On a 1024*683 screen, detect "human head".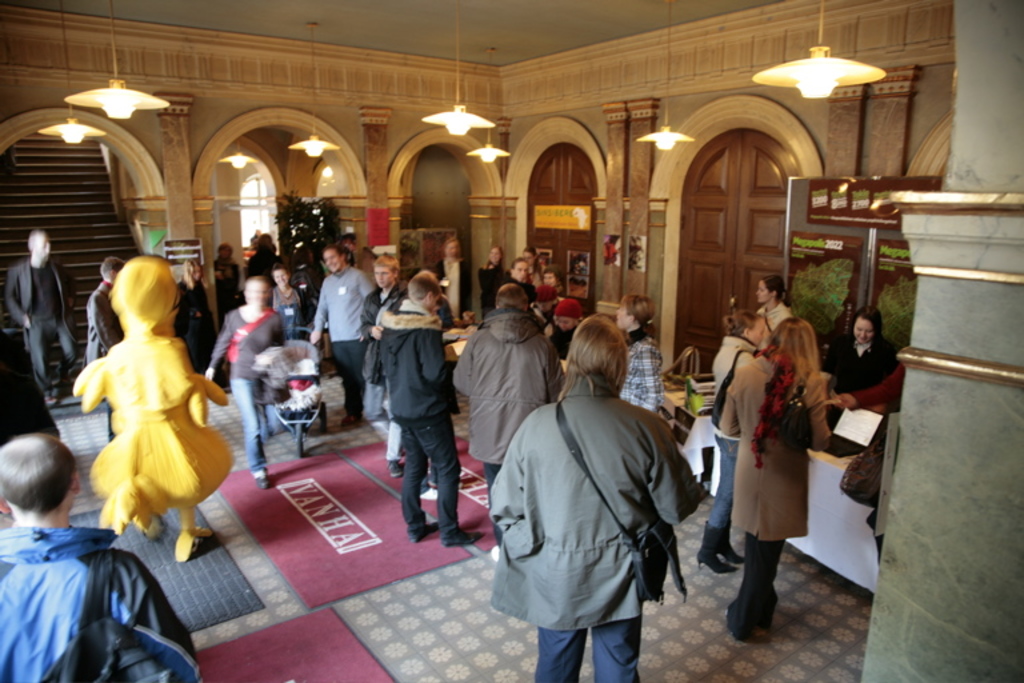
[525,247,537,265].
